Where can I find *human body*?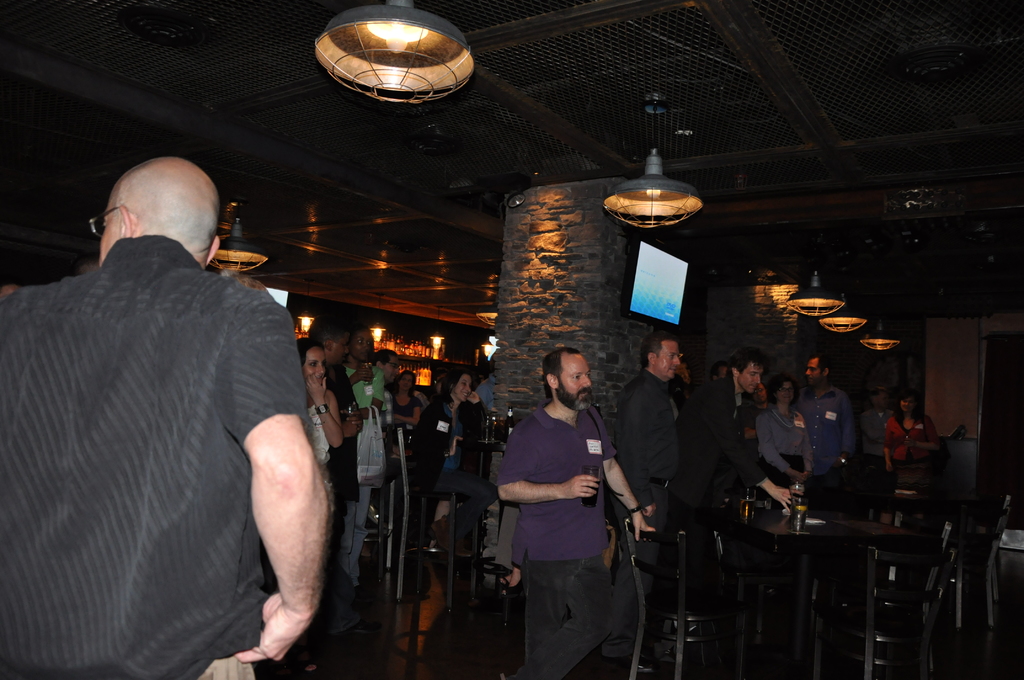
You can find it at 42:137:328:679.
